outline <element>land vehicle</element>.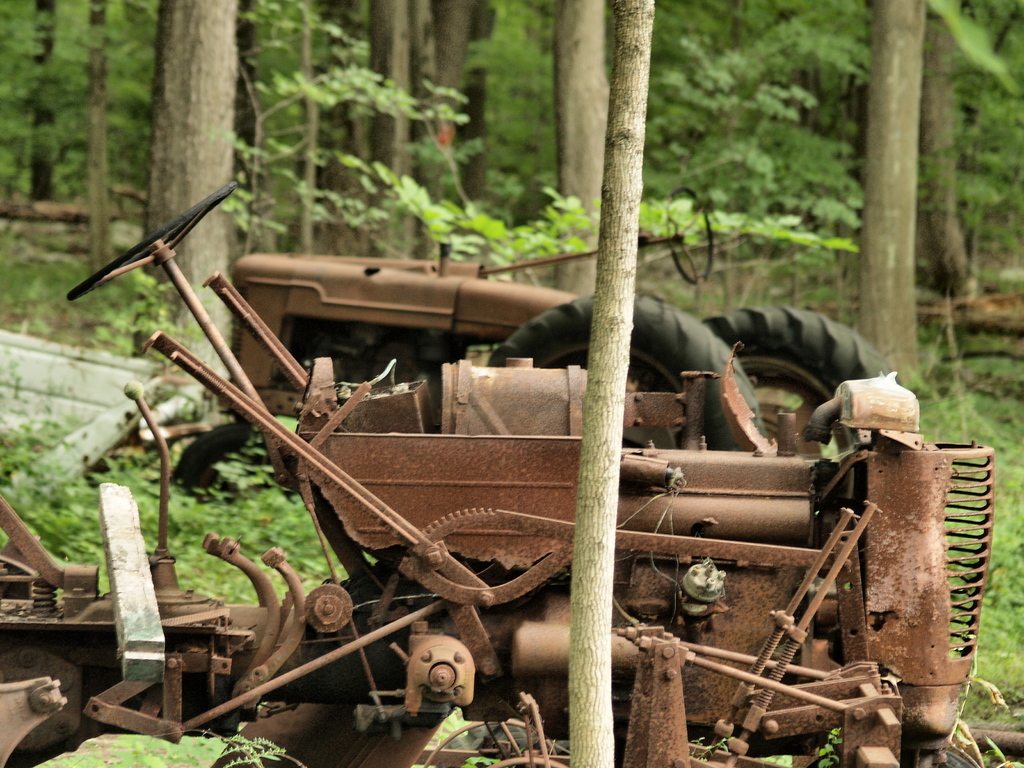
Outline: bbox(100, 172, 911, 505).
